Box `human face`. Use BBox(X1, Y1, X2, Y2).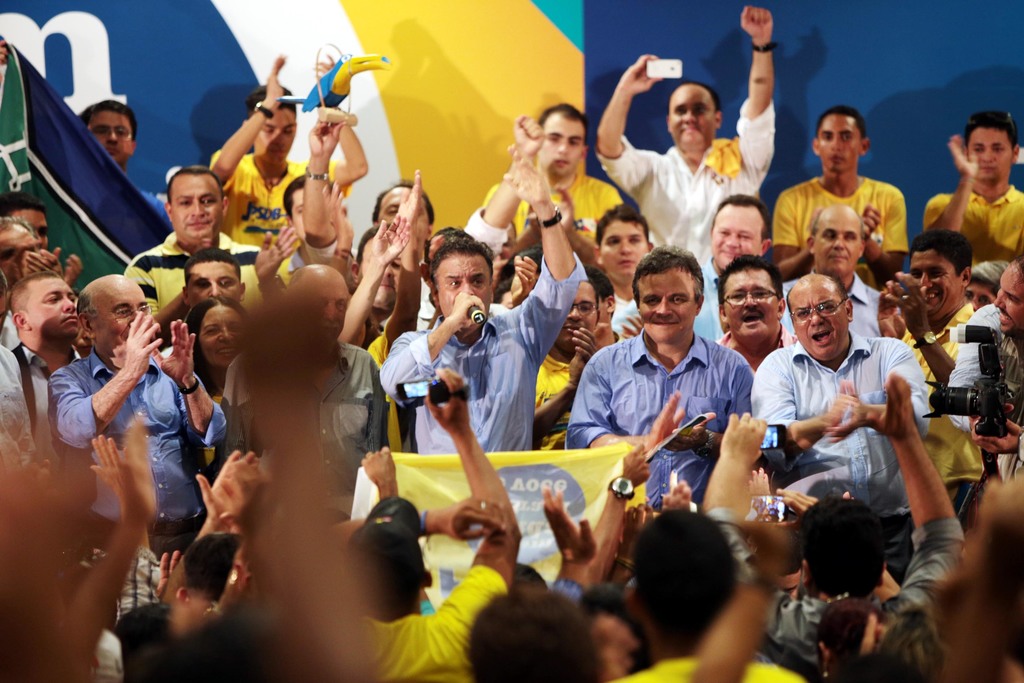
BBox(968, 133, 1009, 186).
